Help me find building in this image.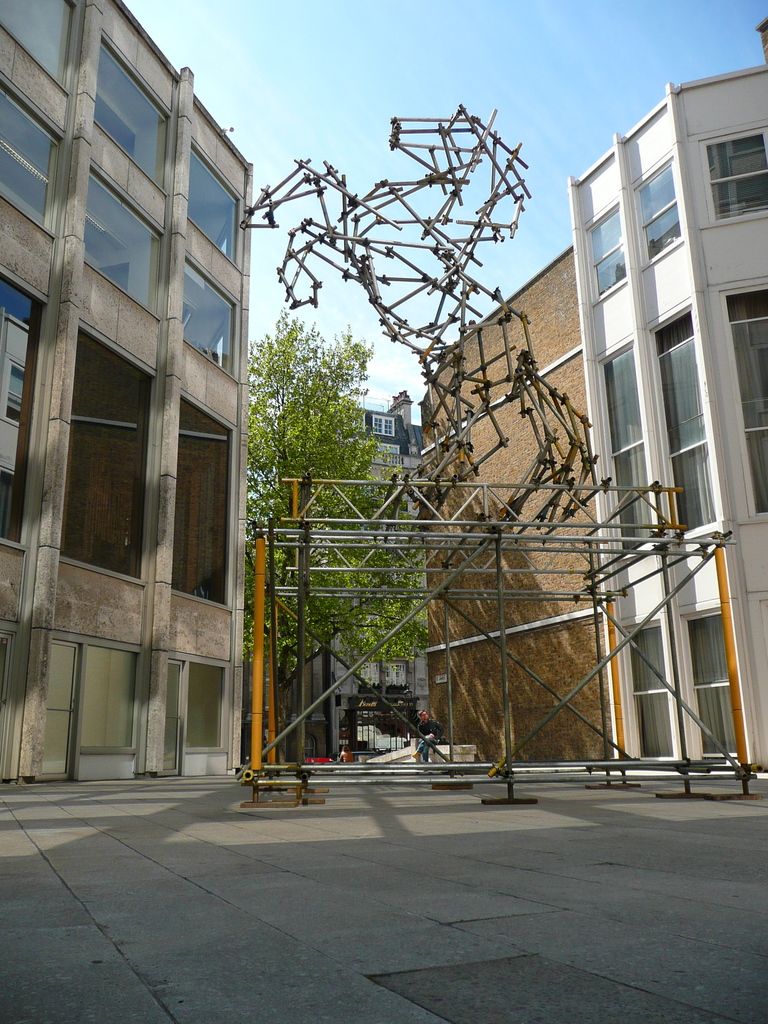
Found it: BBox(273, 387, 429, 764).
